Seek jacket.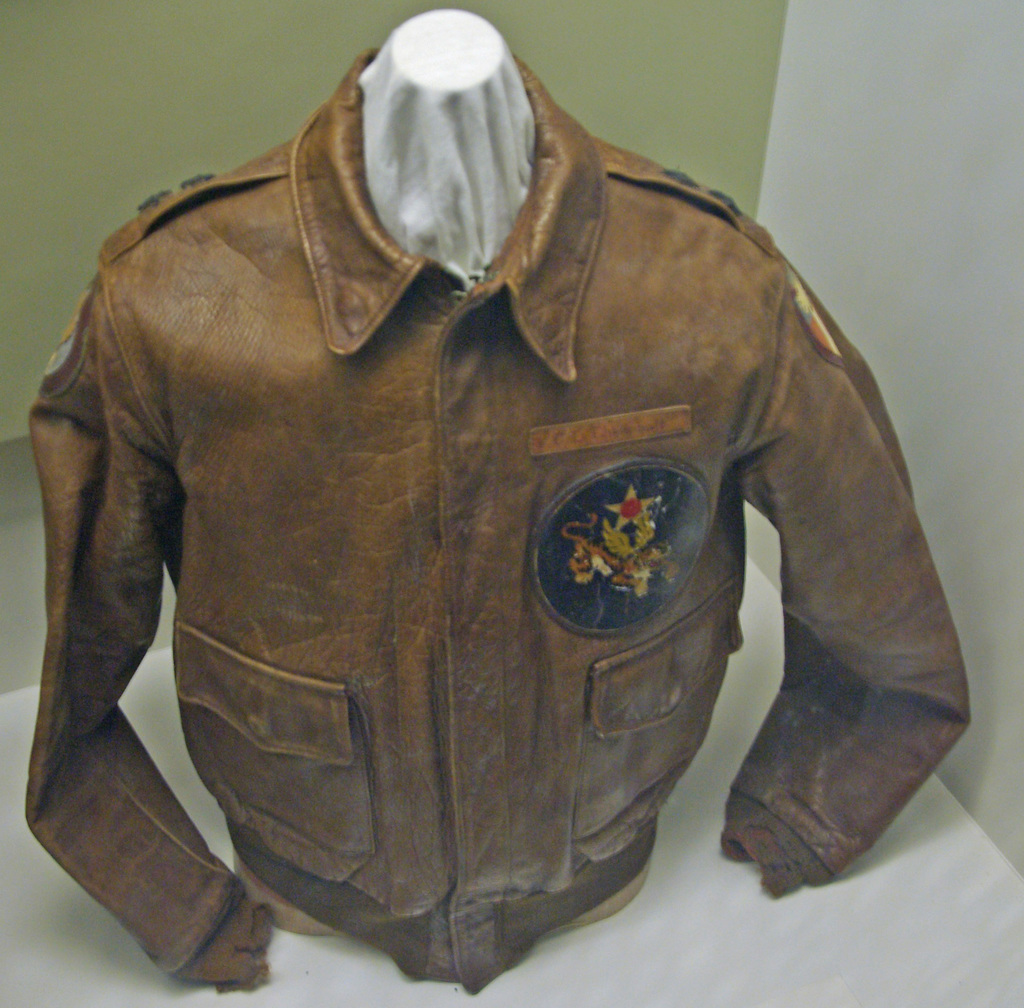
detection(0, 5, 984, 993).
